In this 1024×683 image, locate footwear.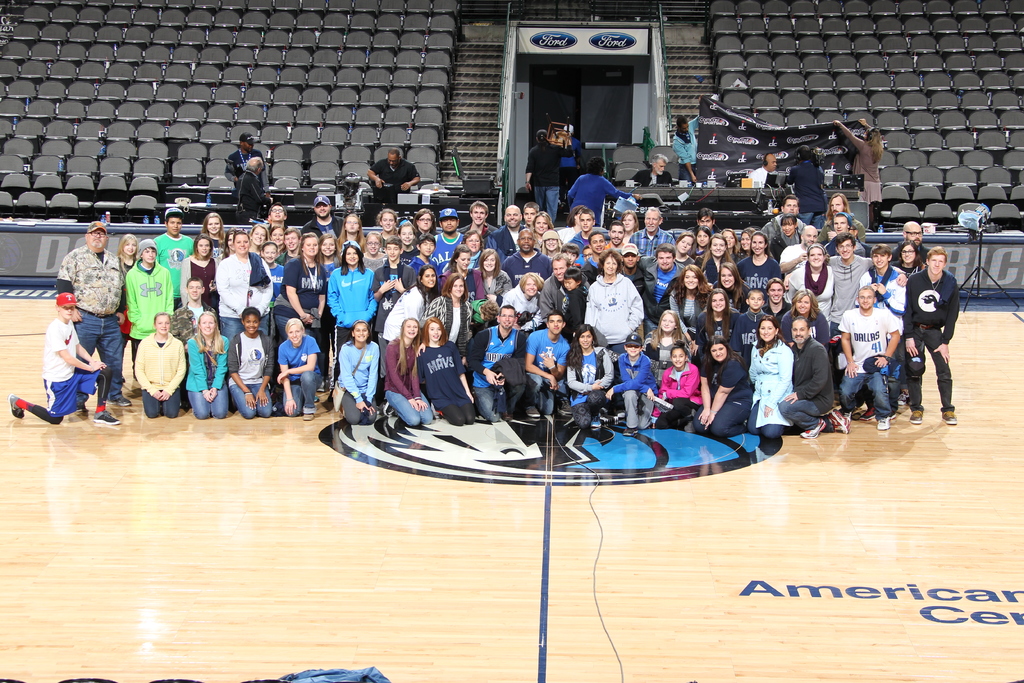
Bounding box: [300, 403, 314, 422].
